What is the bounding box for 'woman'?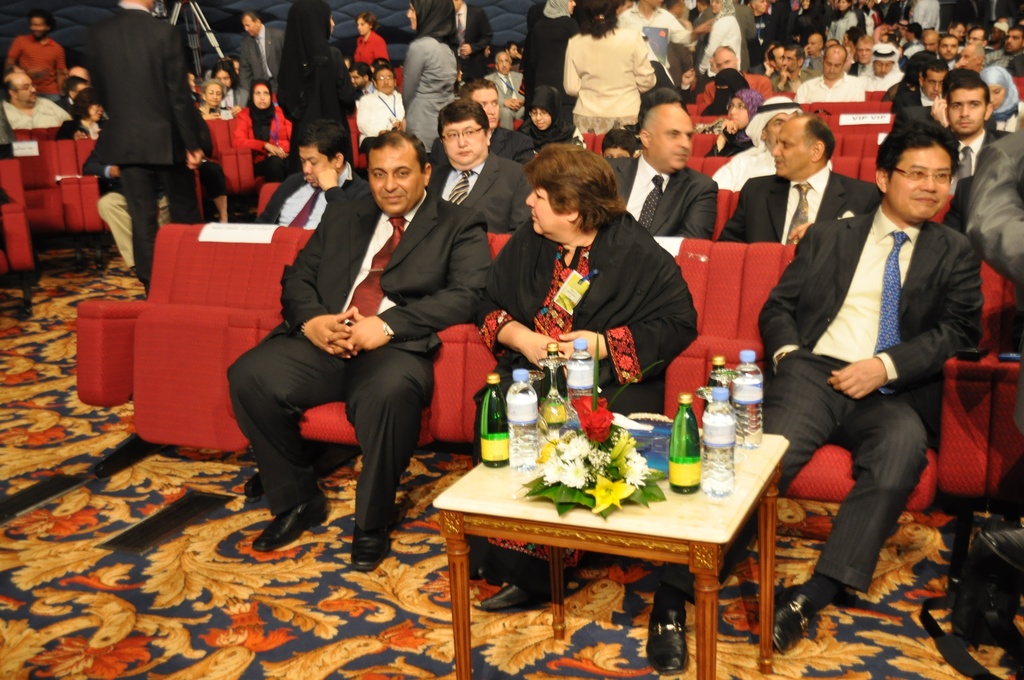
[497,142,699,423].
